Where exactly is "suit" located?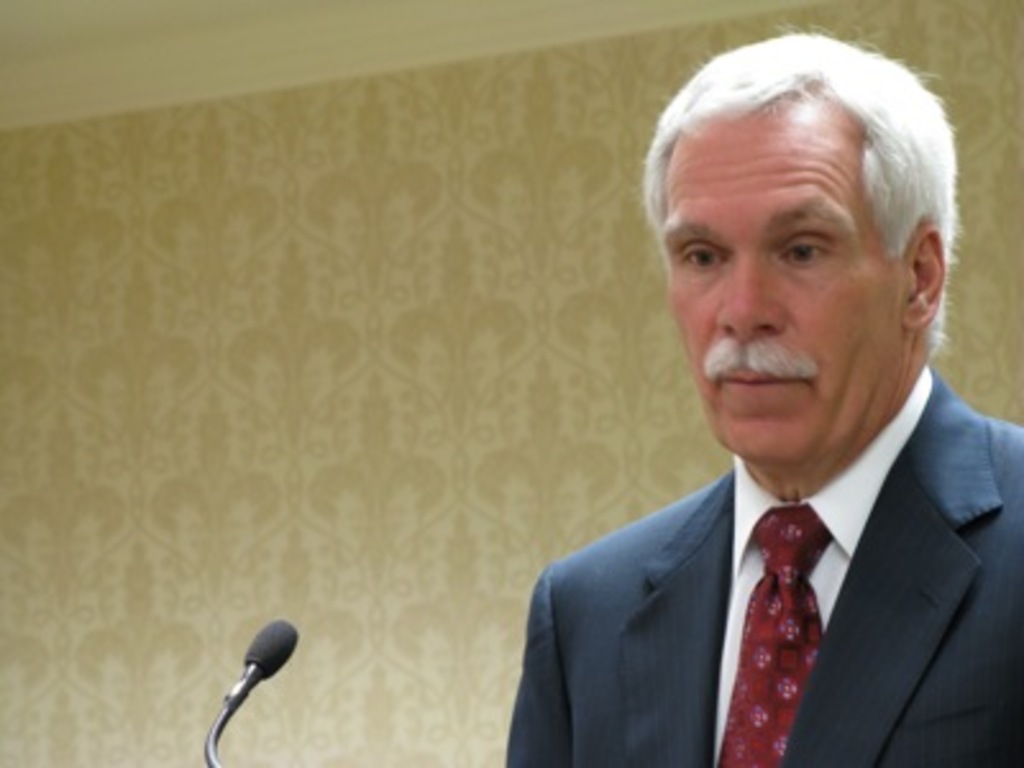
Its bounding box is left=481, top=325, right=1023, bottom=763.
